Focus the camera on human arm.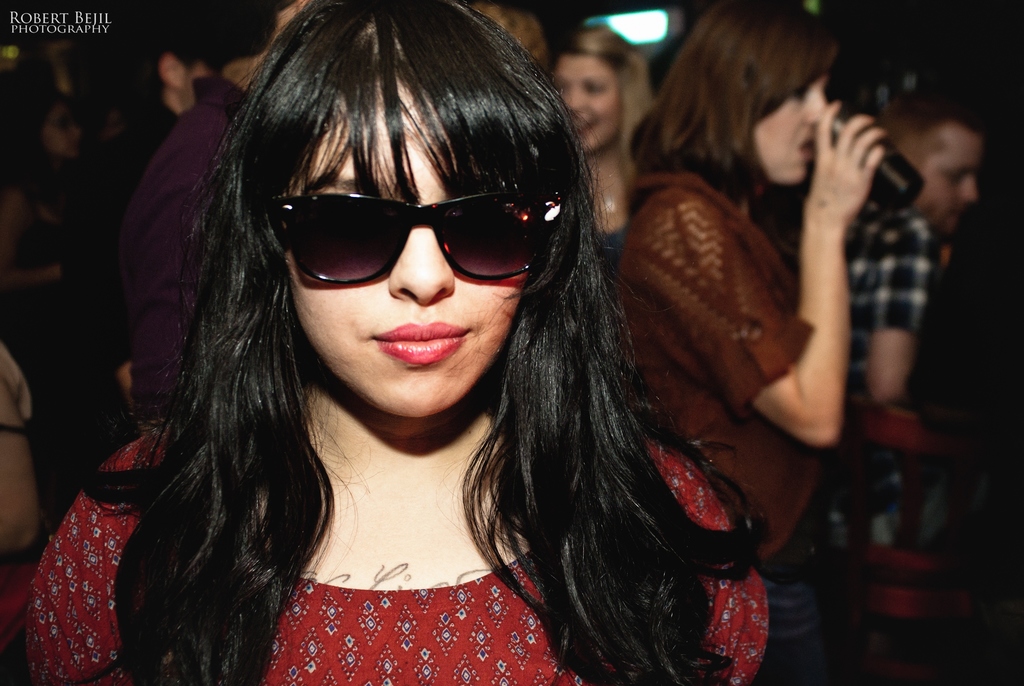
Focus region: crop(84, 159, 191, 448).
